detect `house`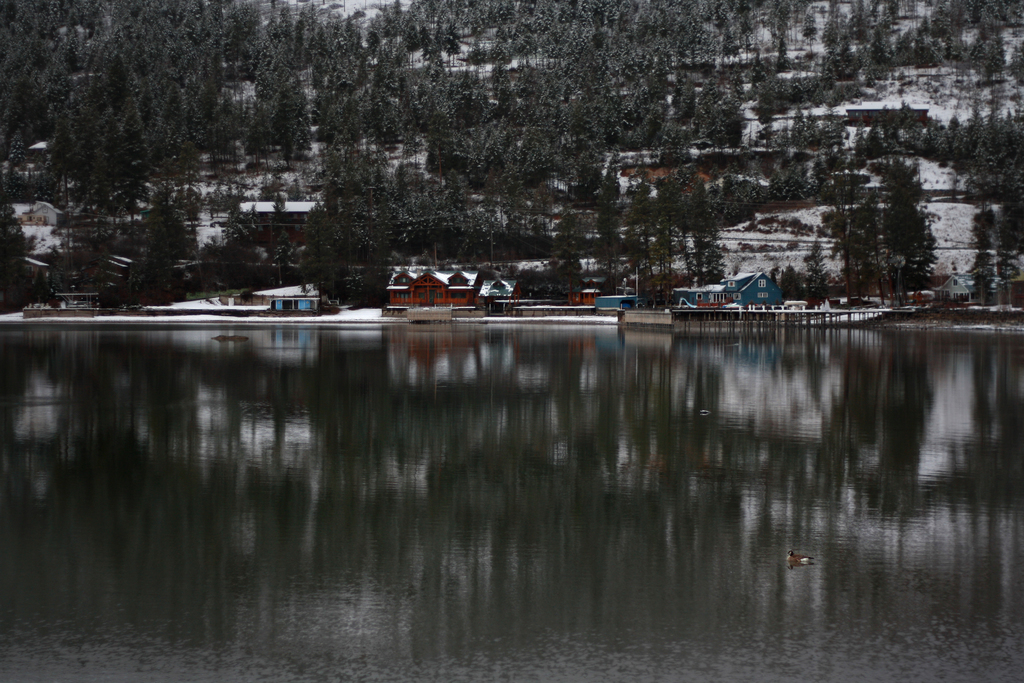
{"left": 385, "top": 268, "right": 479, "bottom": 318}
